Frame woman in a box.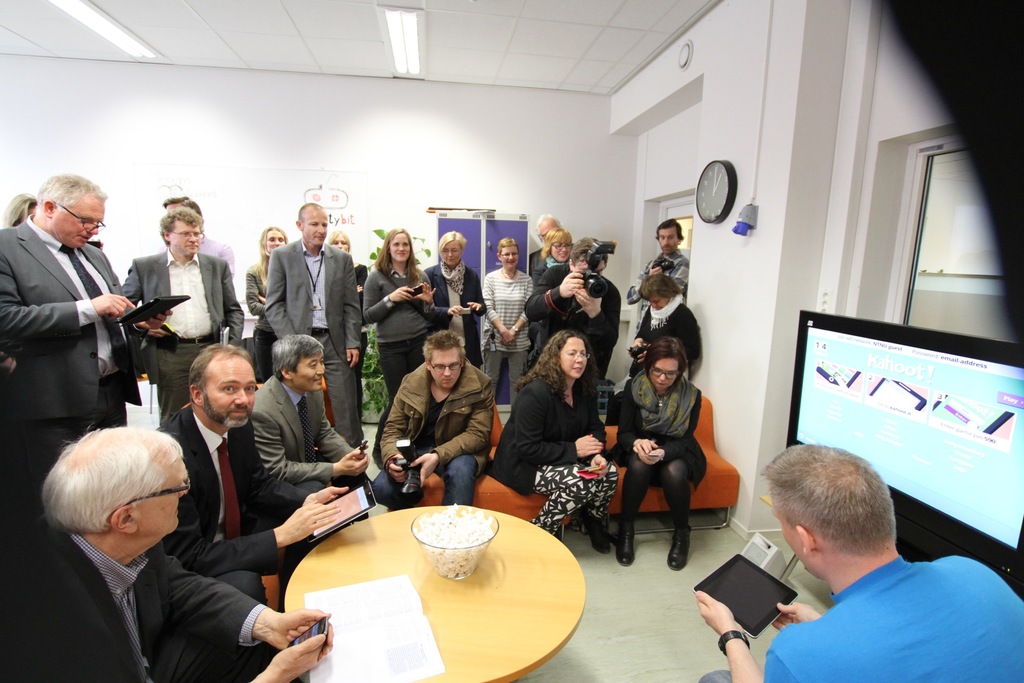
x1=324, y1=231, x2=369, y2=426.
